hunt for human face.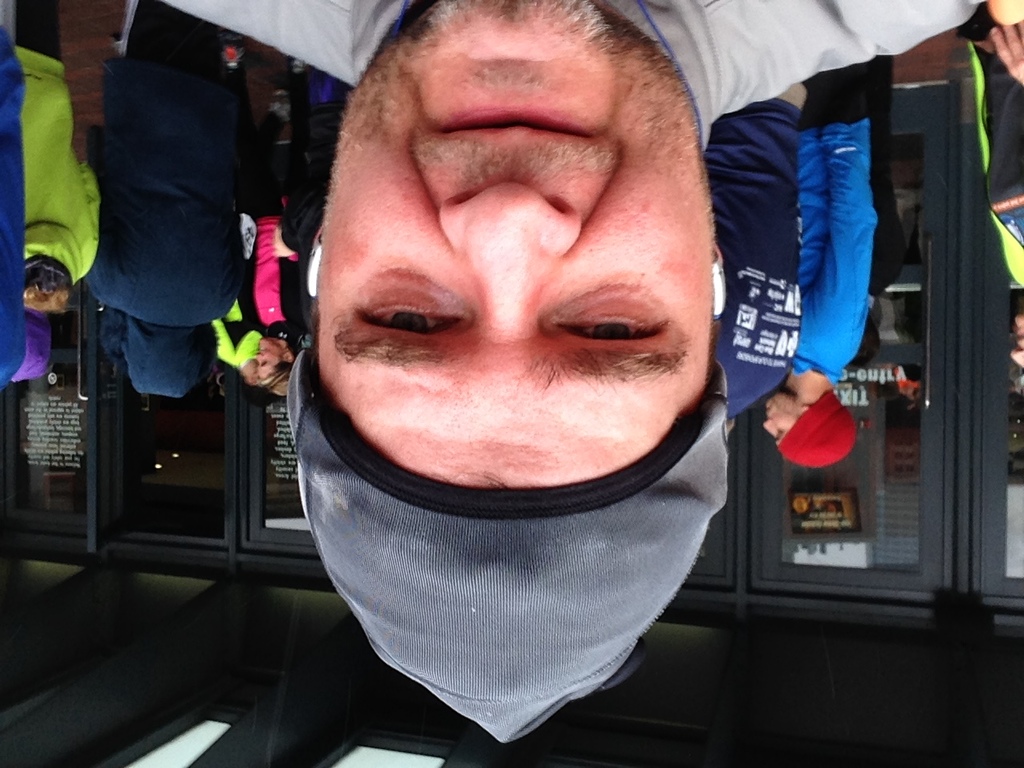
Hunted down at <bbox>762, 399, 797, 442</bbox>.
